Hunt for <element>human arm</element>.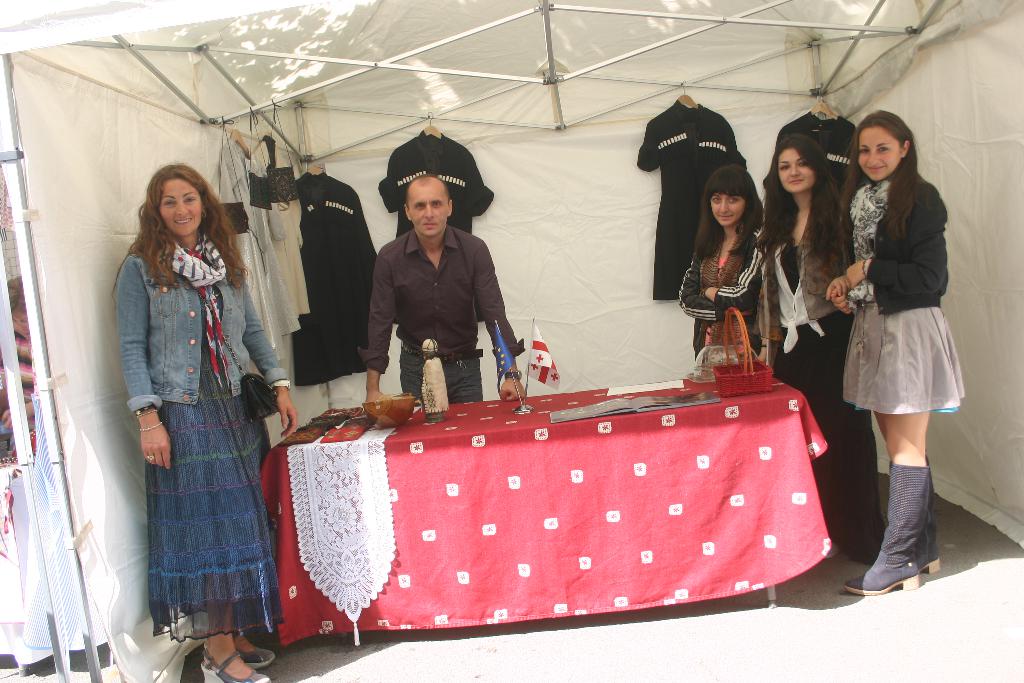
Hunted down at (left=822, top=276, right=857, bottom=316).
